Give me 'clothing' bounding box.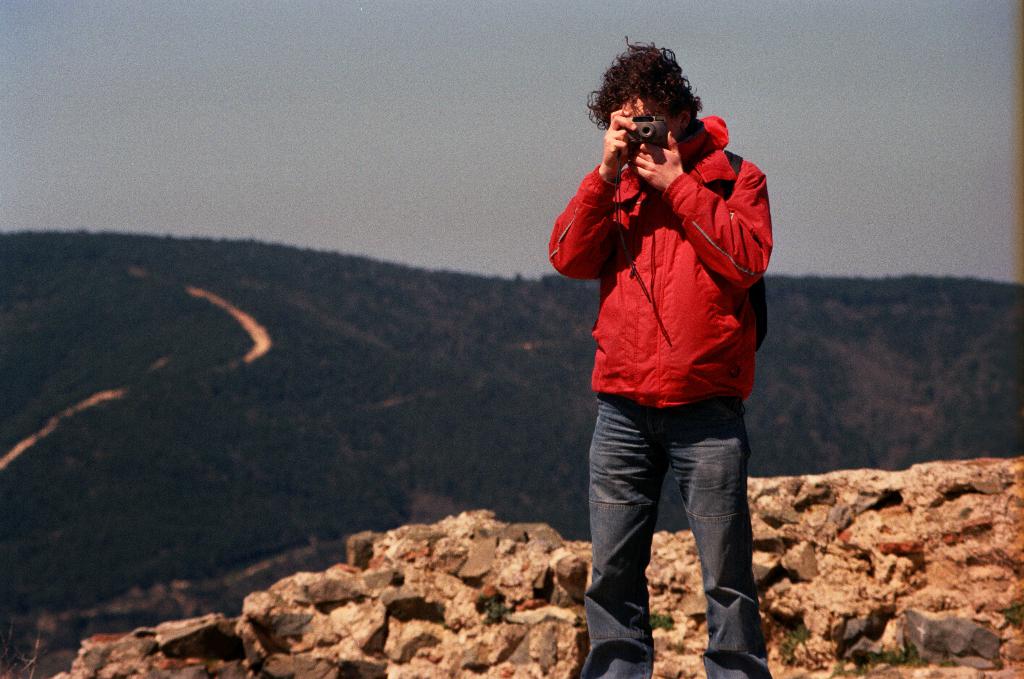
BBox(548, 120, 767, 678).
